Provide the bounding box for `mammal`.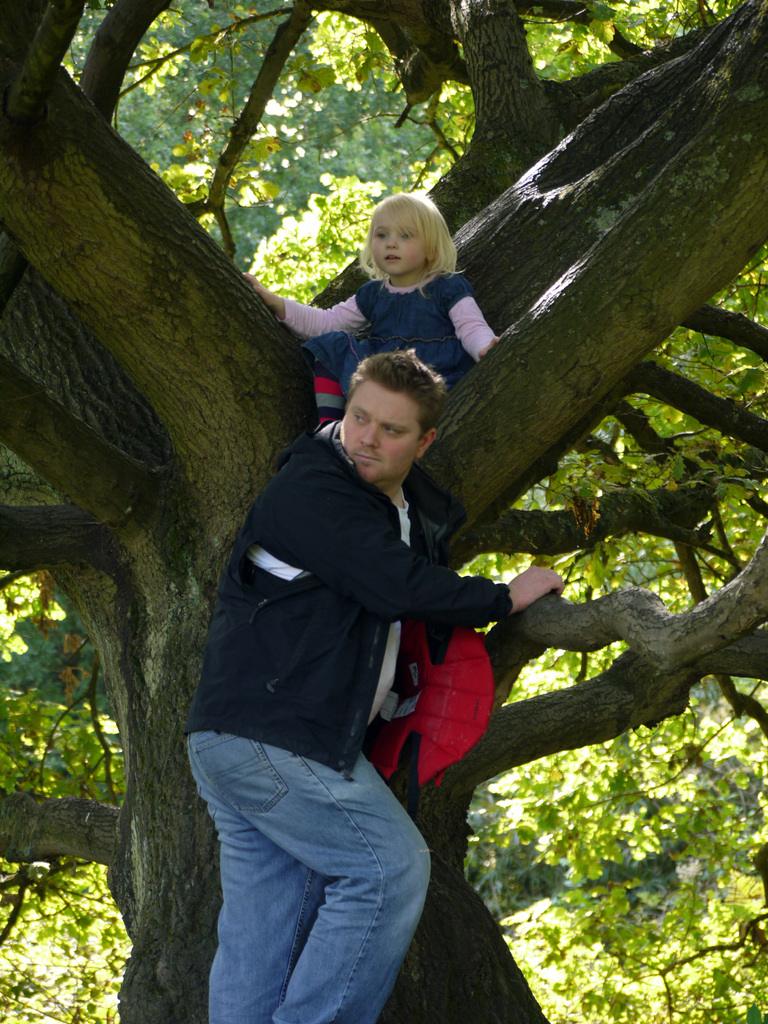
[204, 272, 521, 1005].
